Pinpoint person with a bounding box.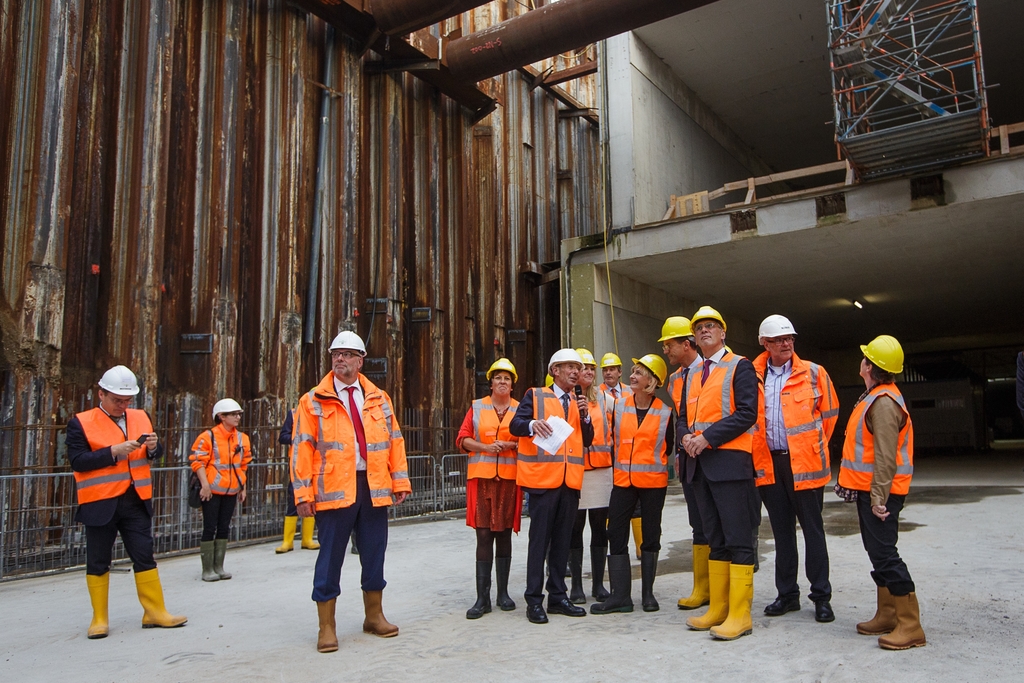
<box>602,350,676,605</box>.
